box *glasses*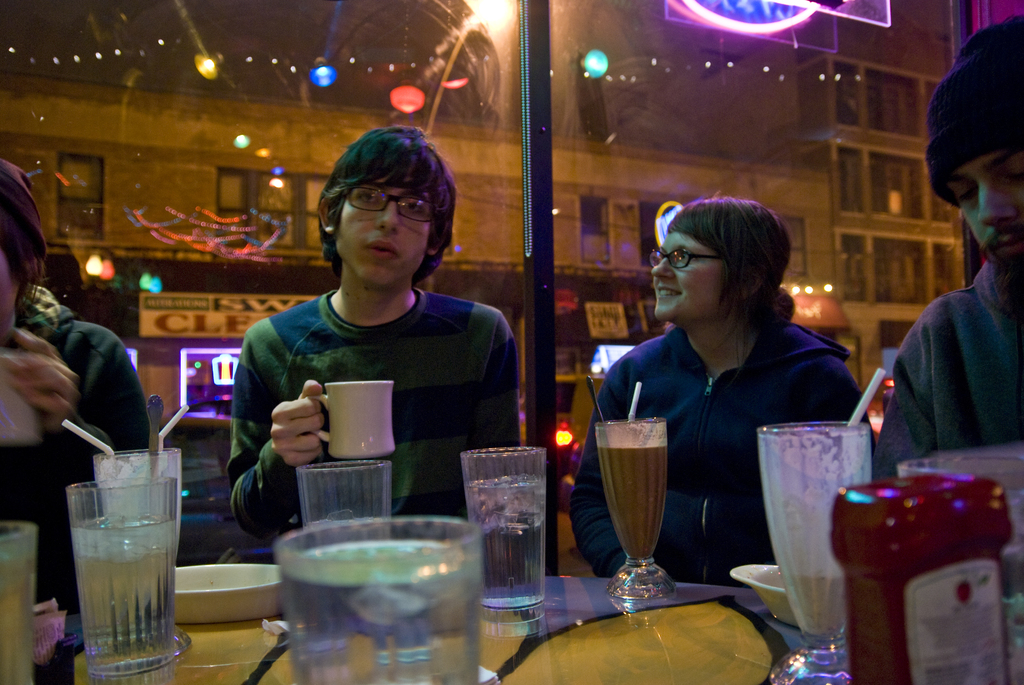
region(346, 187, 439, 223)
